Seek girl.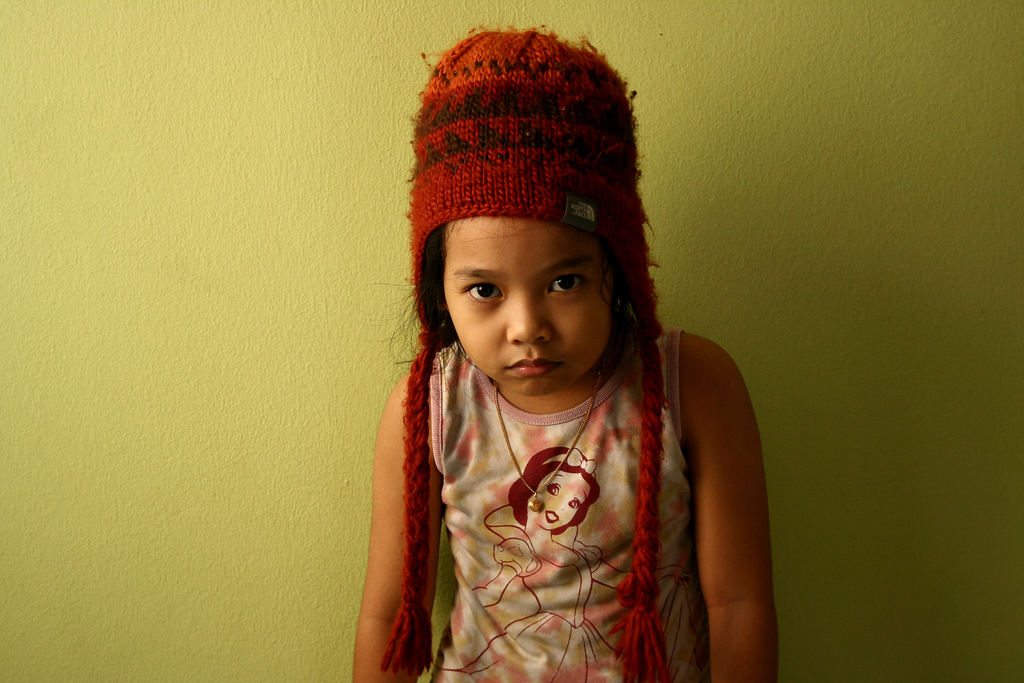
BBox(335, 21, 788, 682).
